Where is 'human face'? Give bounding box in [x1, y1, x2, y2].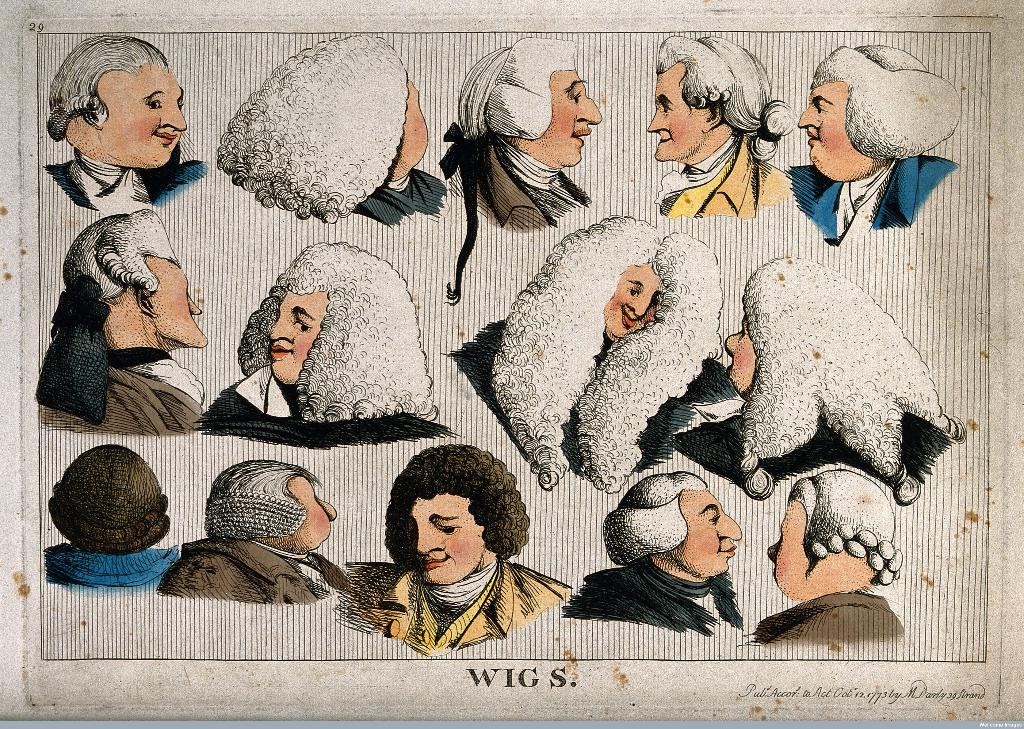
[604, 258, 663, 344].
